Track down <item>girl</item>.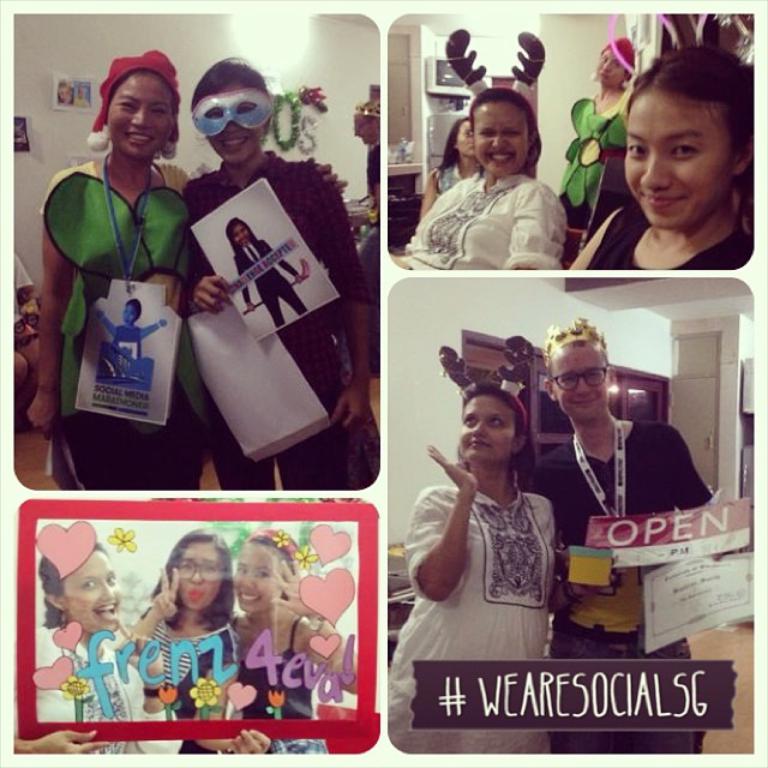
Tracked to (left=125, top=534, right=271, bottom=757).
